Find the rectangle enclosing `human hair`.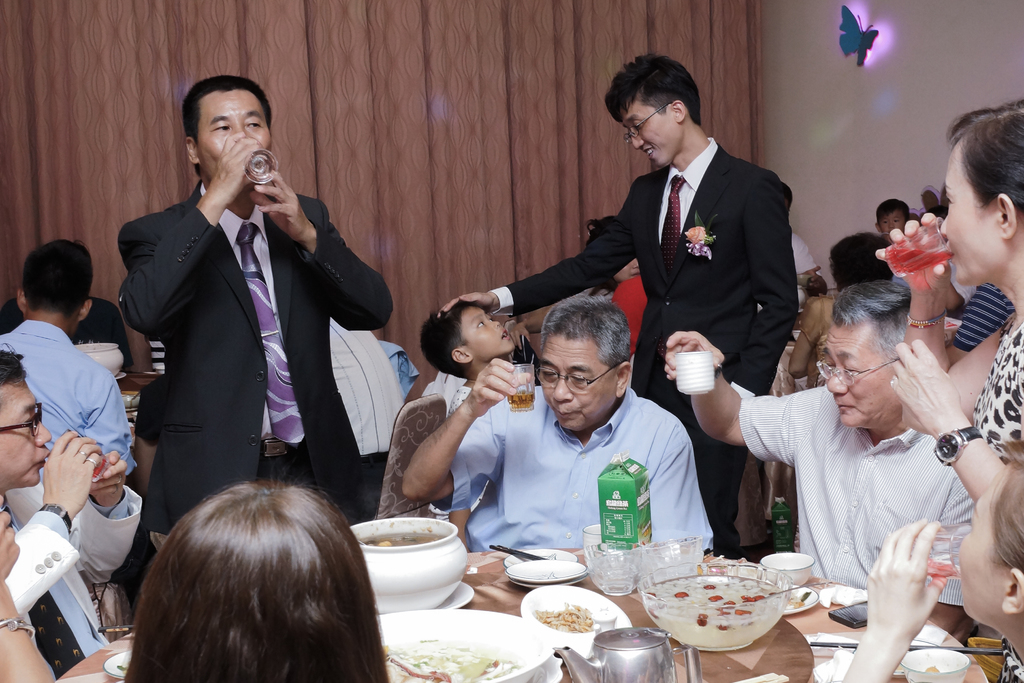
<box>948,94,1023,235</box>.
